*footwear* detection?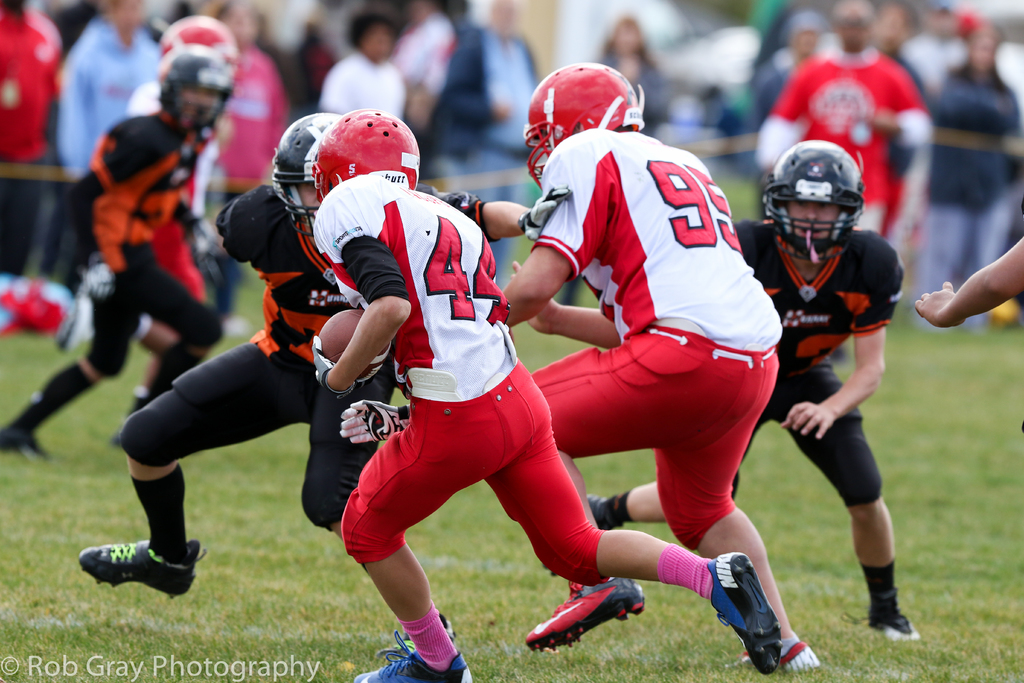
<box>350,630,470,682</box>
